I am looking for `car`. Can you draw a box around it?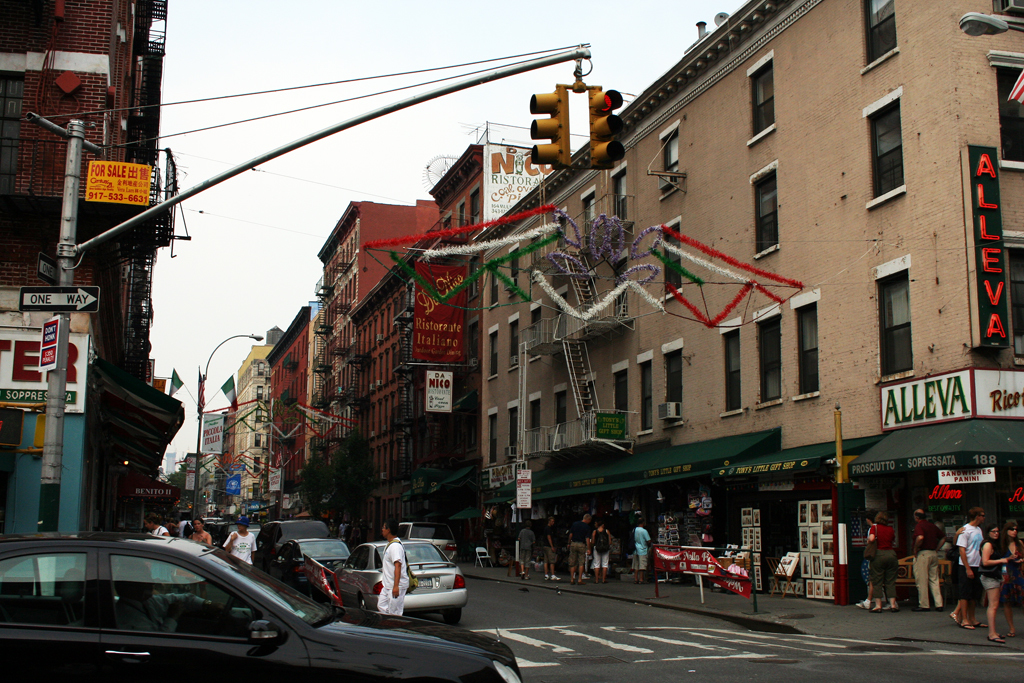
Sure, the bounding box is <bbox>0, 530, 520, 682</bbox>.
